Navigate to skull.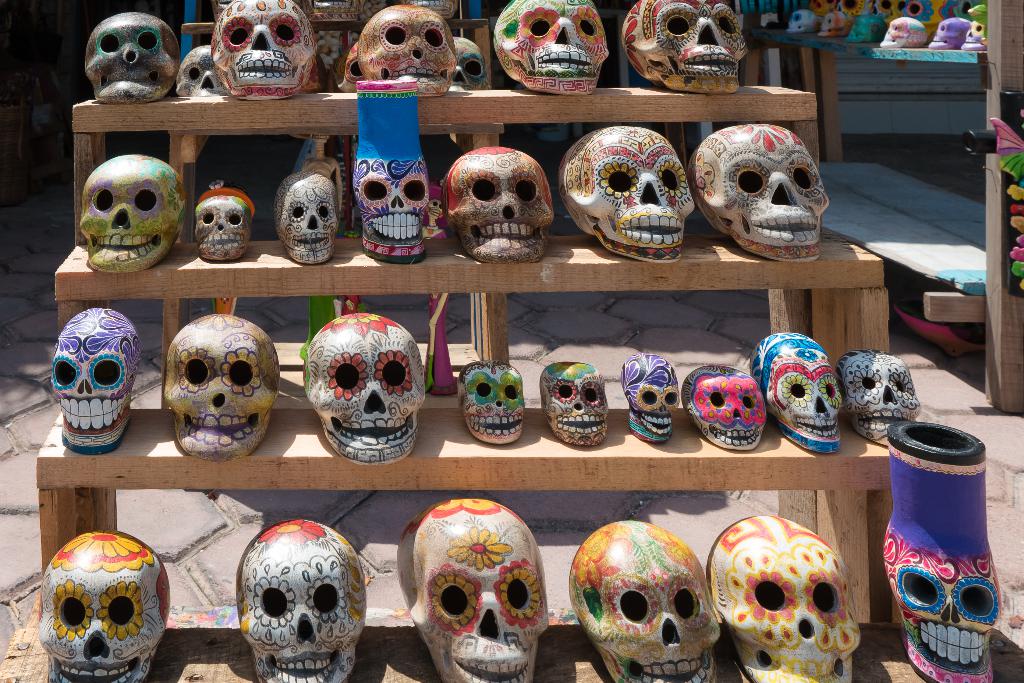
Navigation target: <bbox>52, 308, 140, 452</bbox>.
